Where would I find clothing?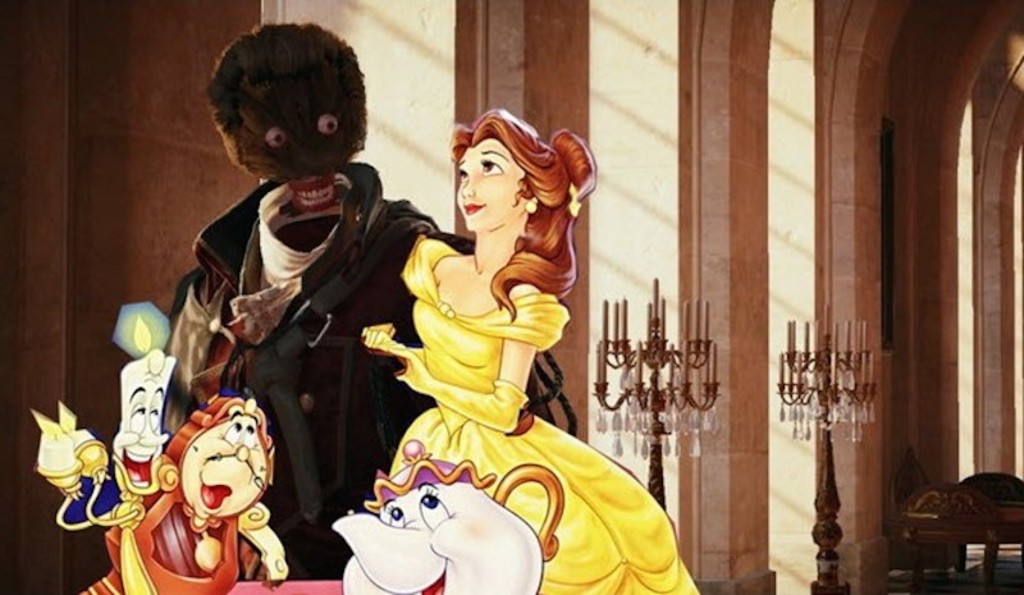
At 156:151:576:585.
